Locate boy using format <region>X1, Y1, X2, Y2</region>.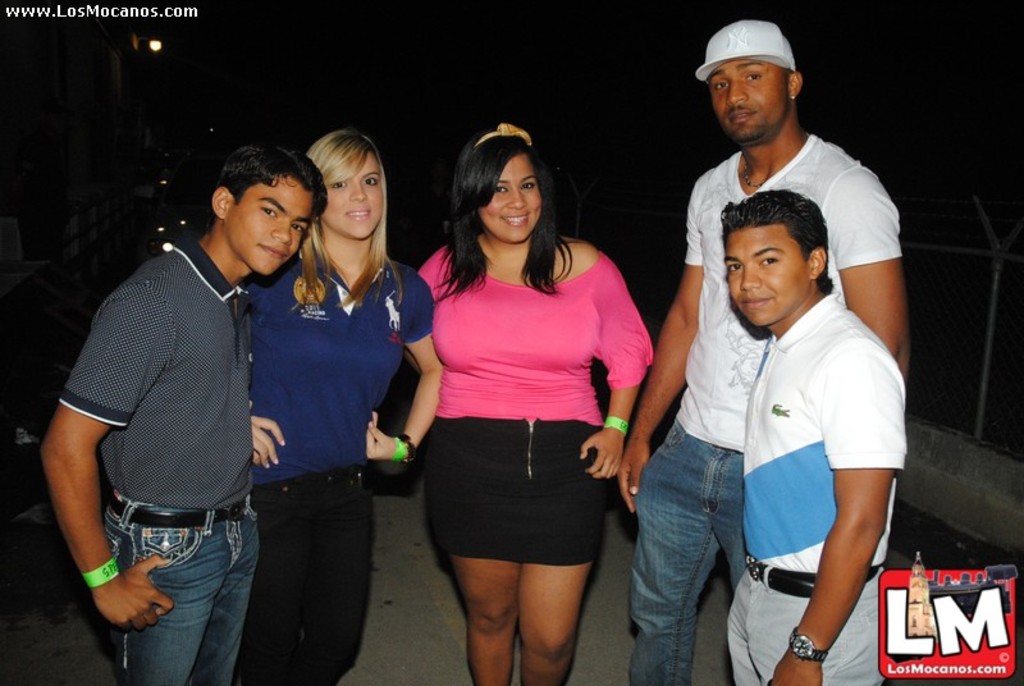
<region>33, 133, 329, 685</region>.
